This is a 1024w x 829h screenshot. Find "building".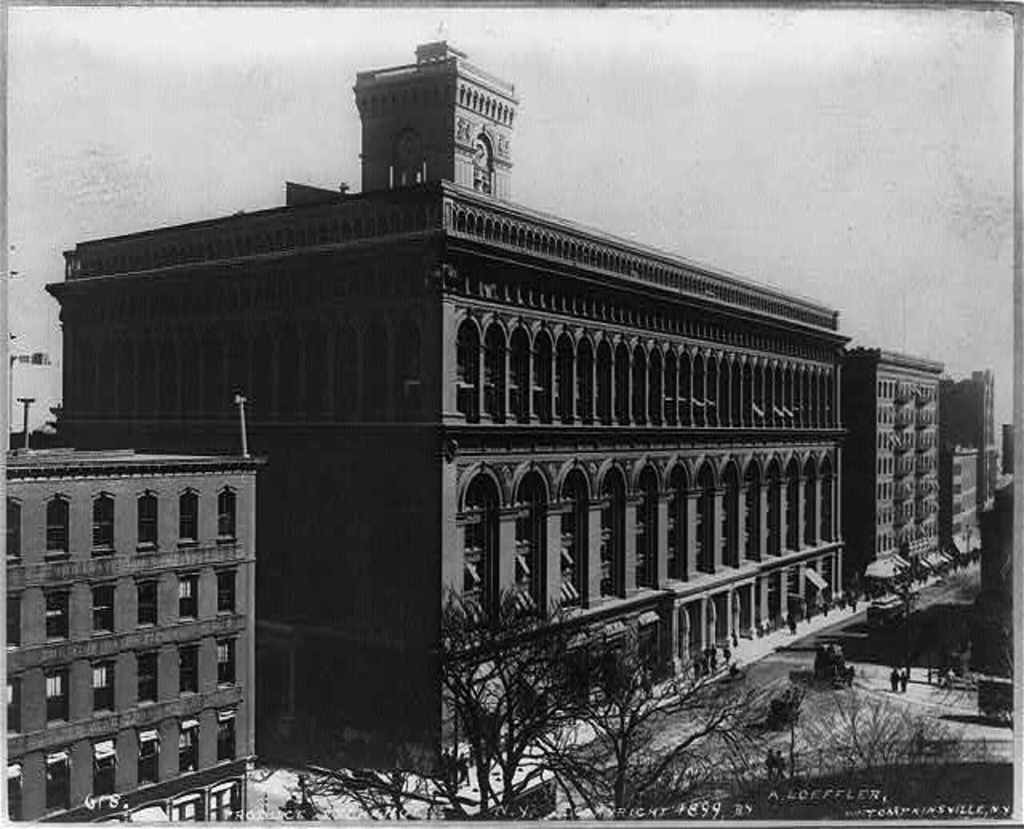
Bounding box: <box>48,38,848,783</box>.
